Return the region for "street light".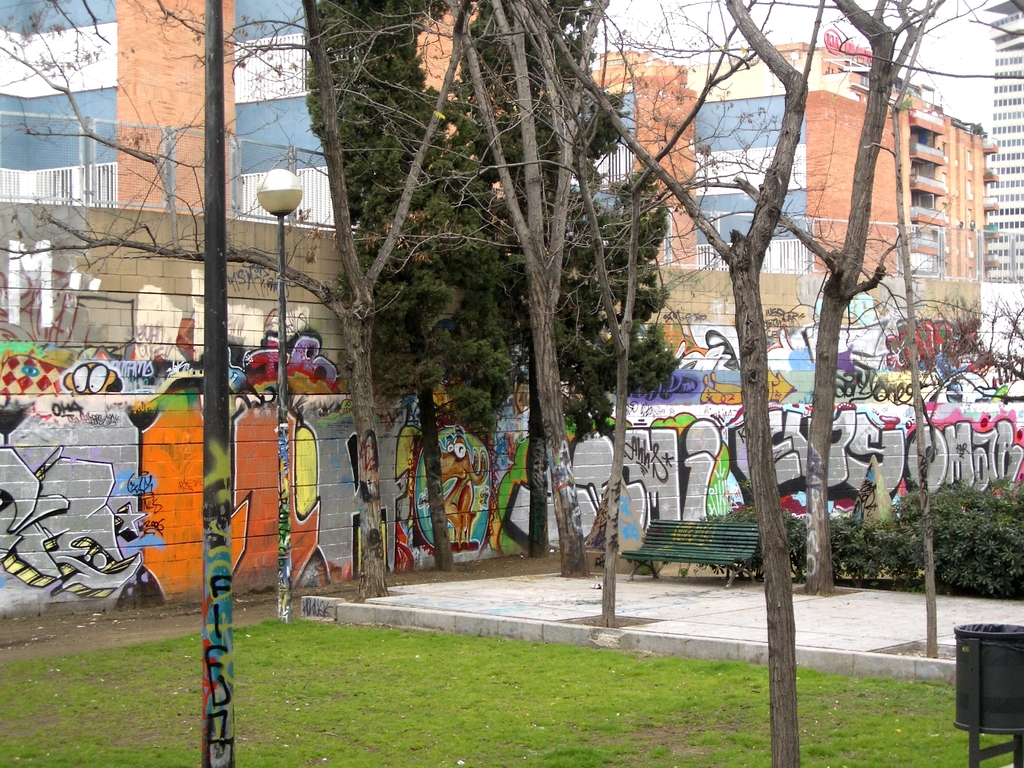
<box>253,168,306,627</box>.
